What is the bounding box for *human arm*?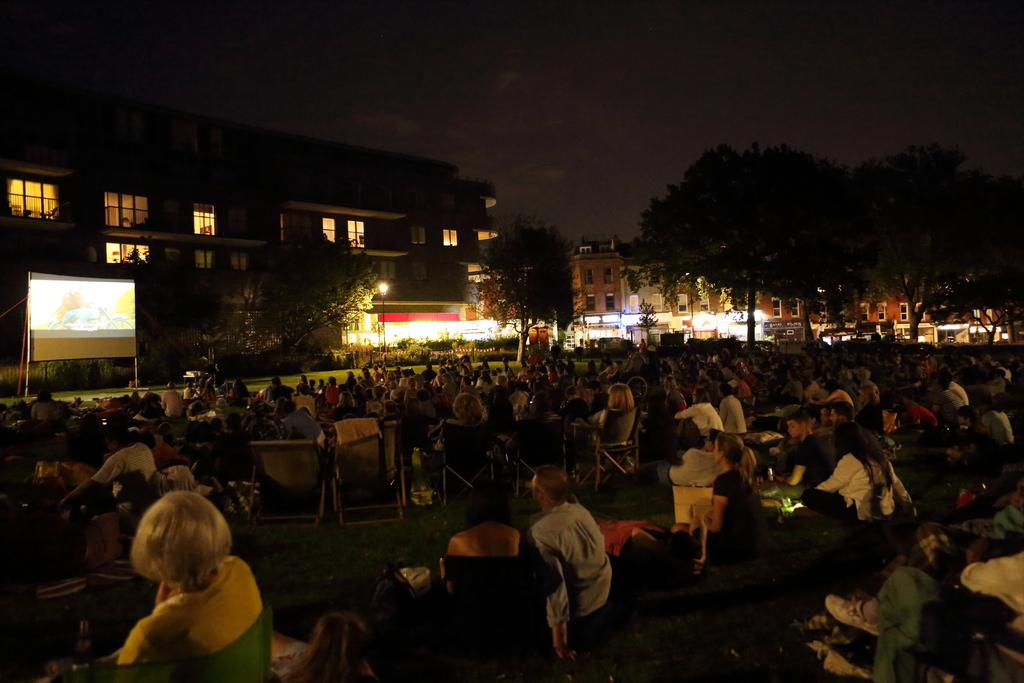
x1=773, y1=445, x2=807, y2=490.
